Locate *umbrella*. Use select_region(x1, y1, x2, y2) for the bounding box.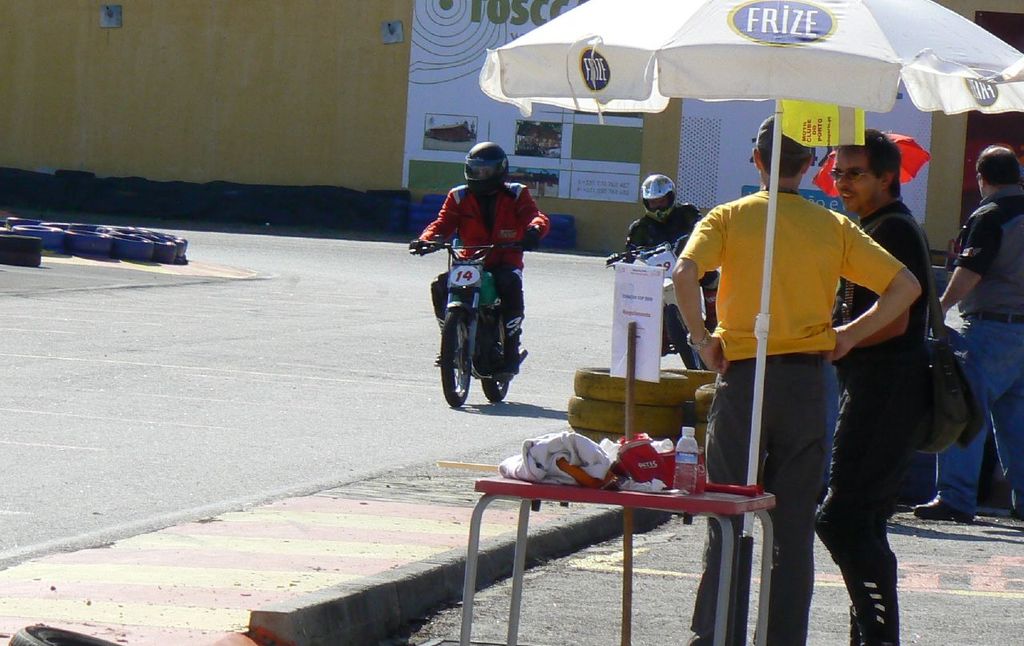
select_region(477, 0, 1023, 533).
